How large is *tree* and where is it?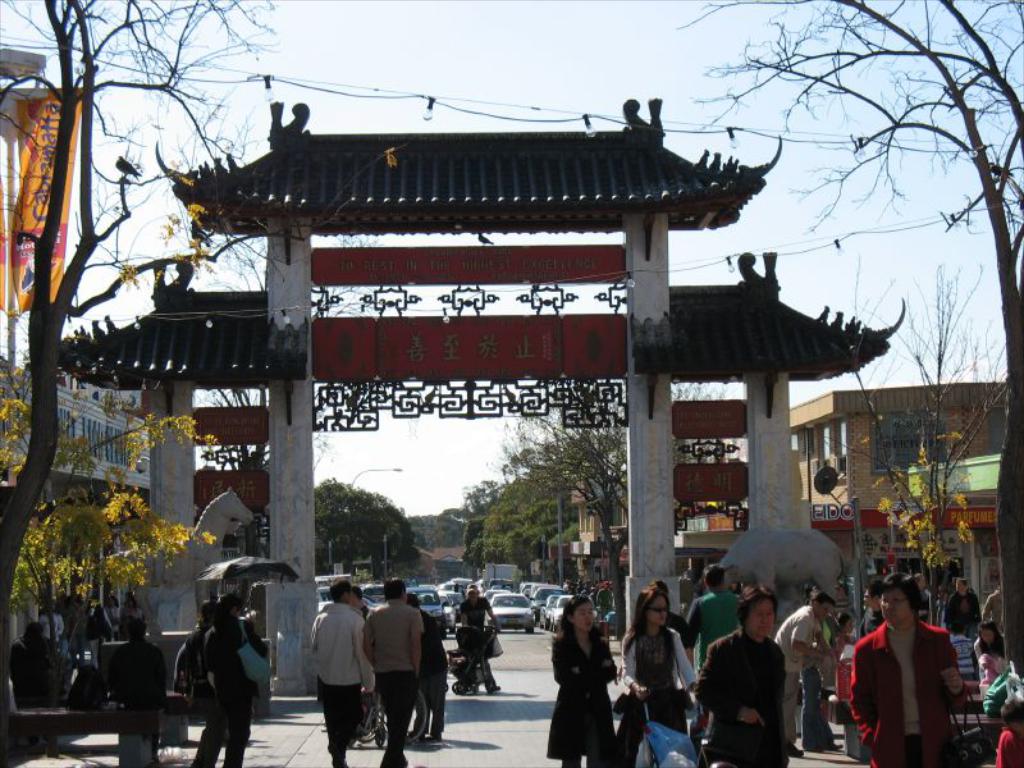
Bounding box: rect(0, 0, 417, 767).
